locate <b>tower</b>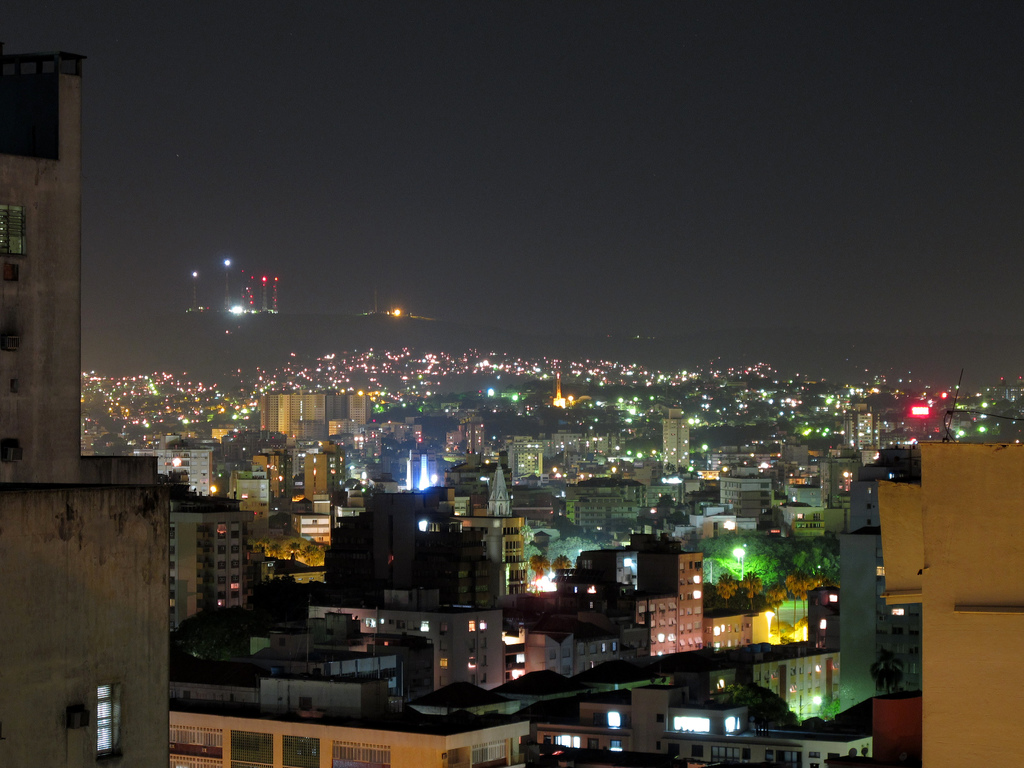
BBox(260, 279, 269, 314)
